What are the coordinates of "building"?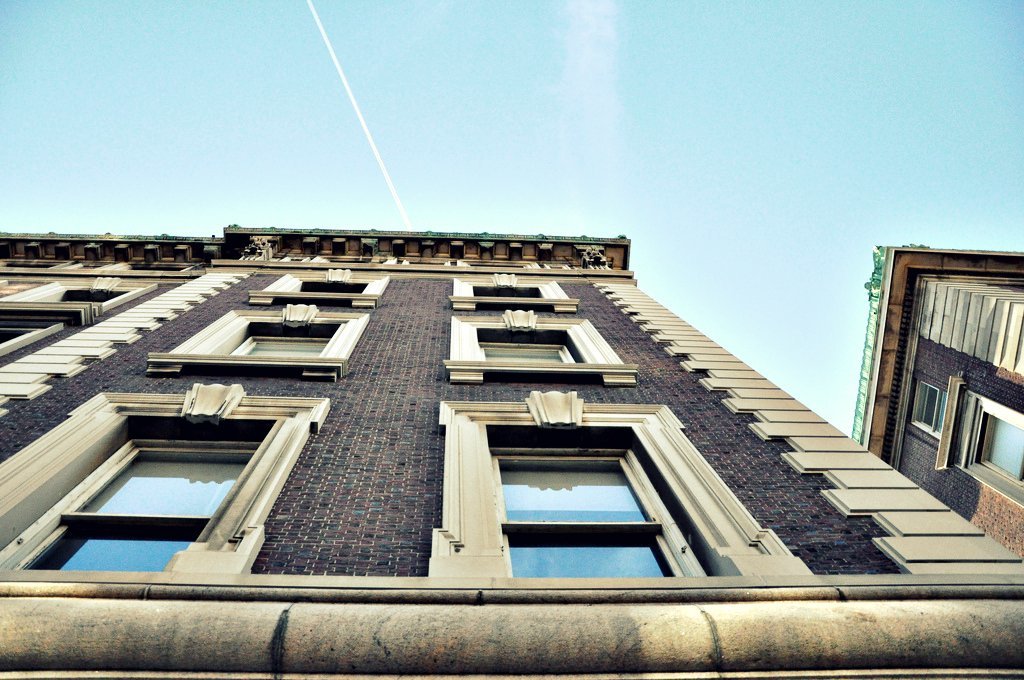
{"x1": 0, "y1": 220, "x2": 1023, "y2": 679}.
